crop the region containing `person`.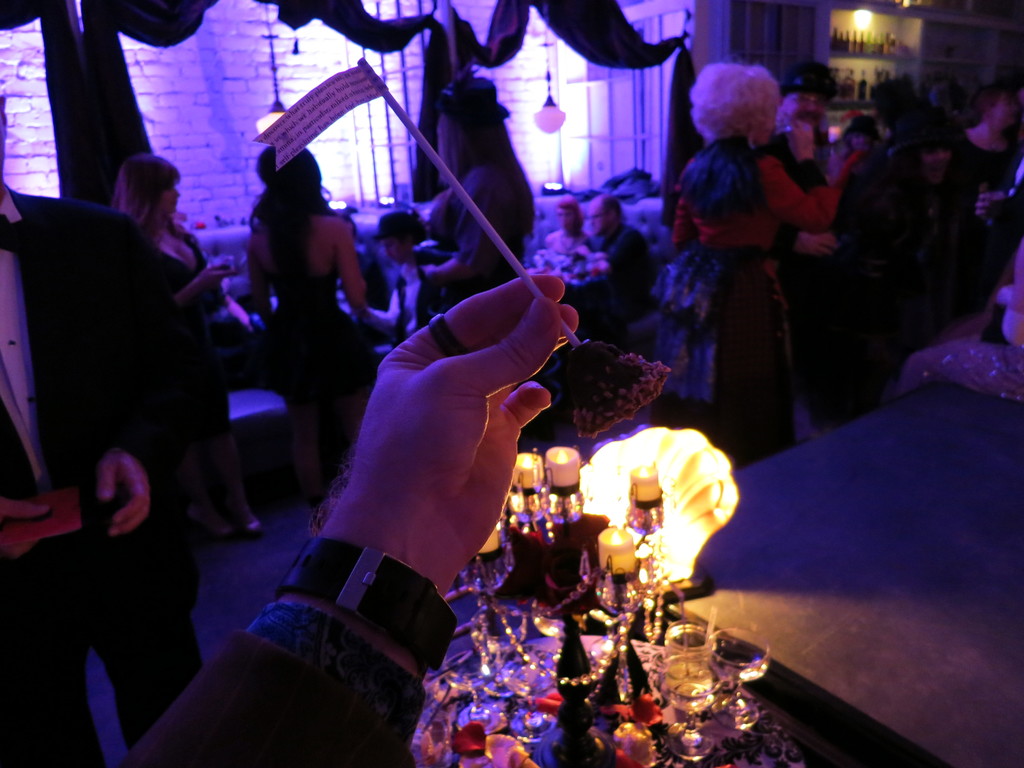
Crop region: bbox(548, 202, 595, 252).
